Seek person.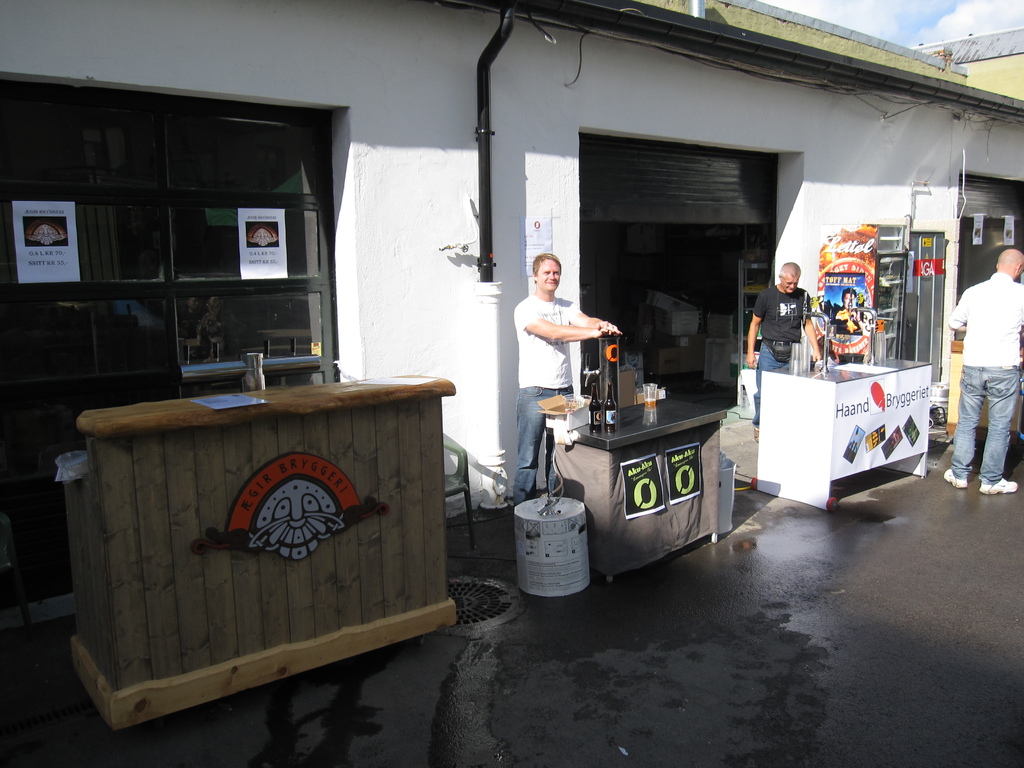
Rect(945, 248, 1023, 495).
